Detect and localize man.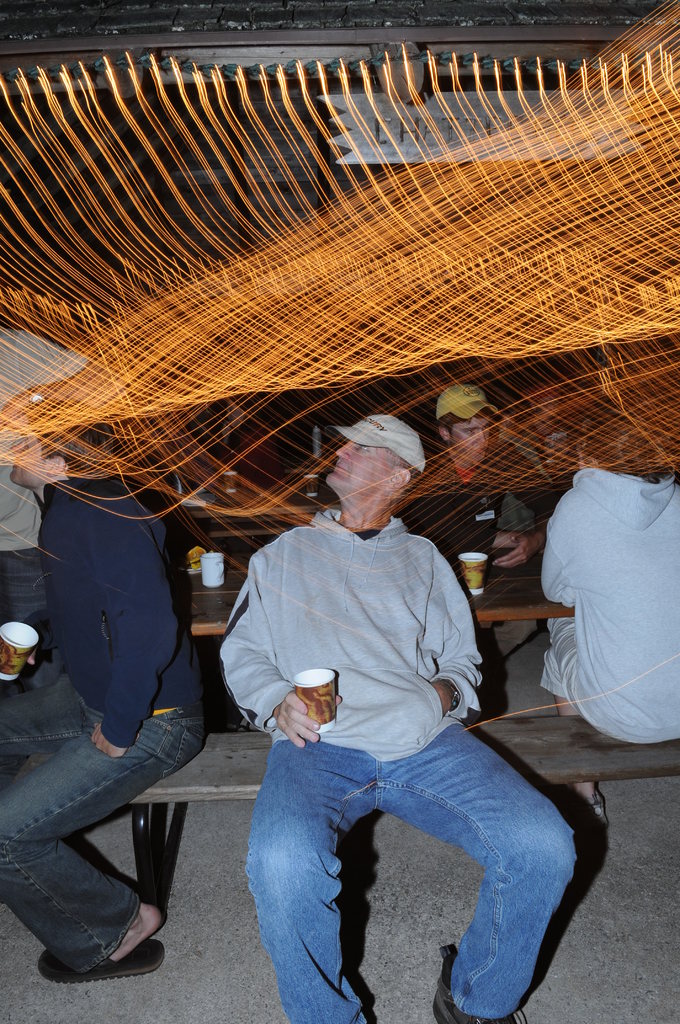
Localized at BBox(0, 405, 211, 975).
